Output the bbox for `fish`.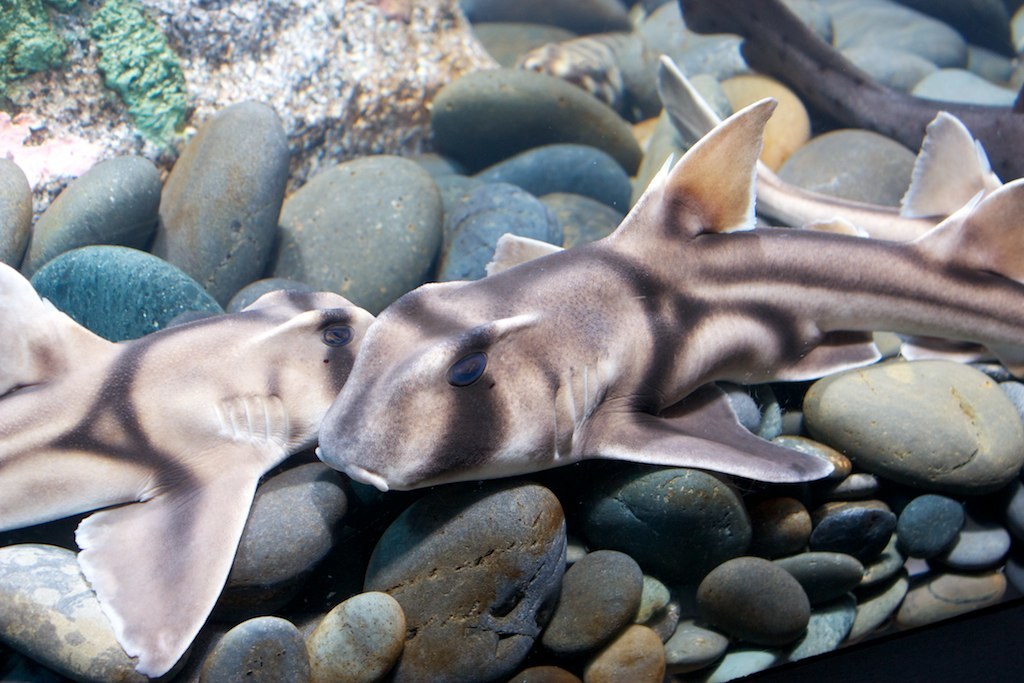
[left=303, top=98, right=1004, bottom=535].
